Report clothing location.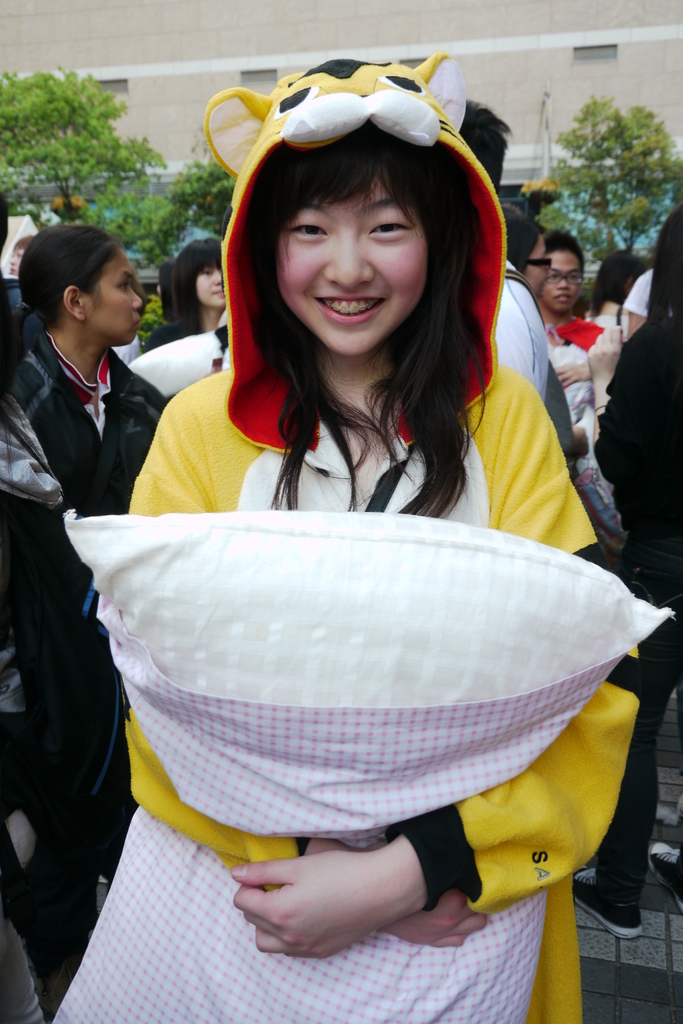
Report: <box>588,297,682,884</box>.
